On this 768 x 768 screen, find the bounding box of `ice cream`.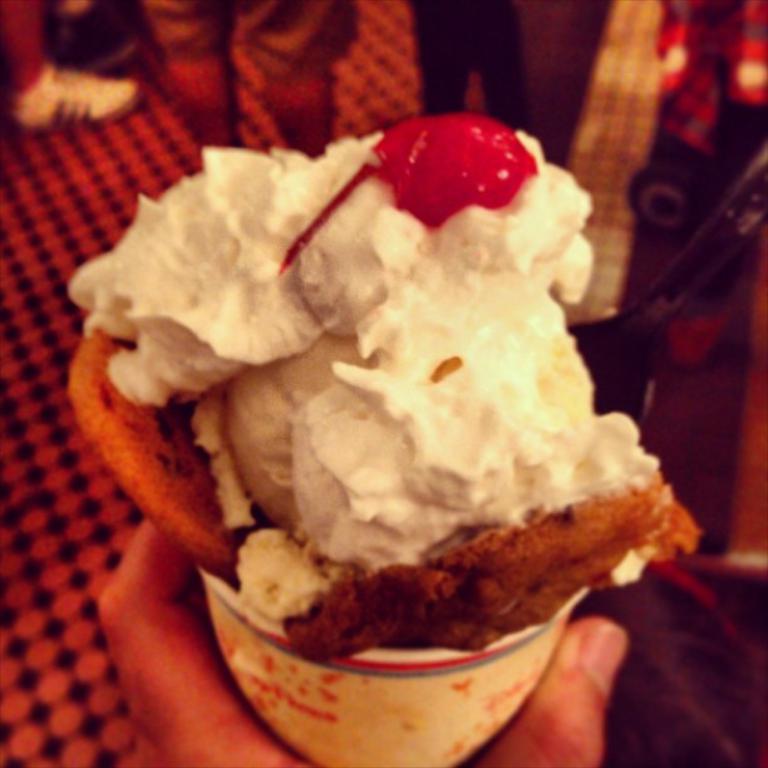
Bounding box: 73,133,659,765.
